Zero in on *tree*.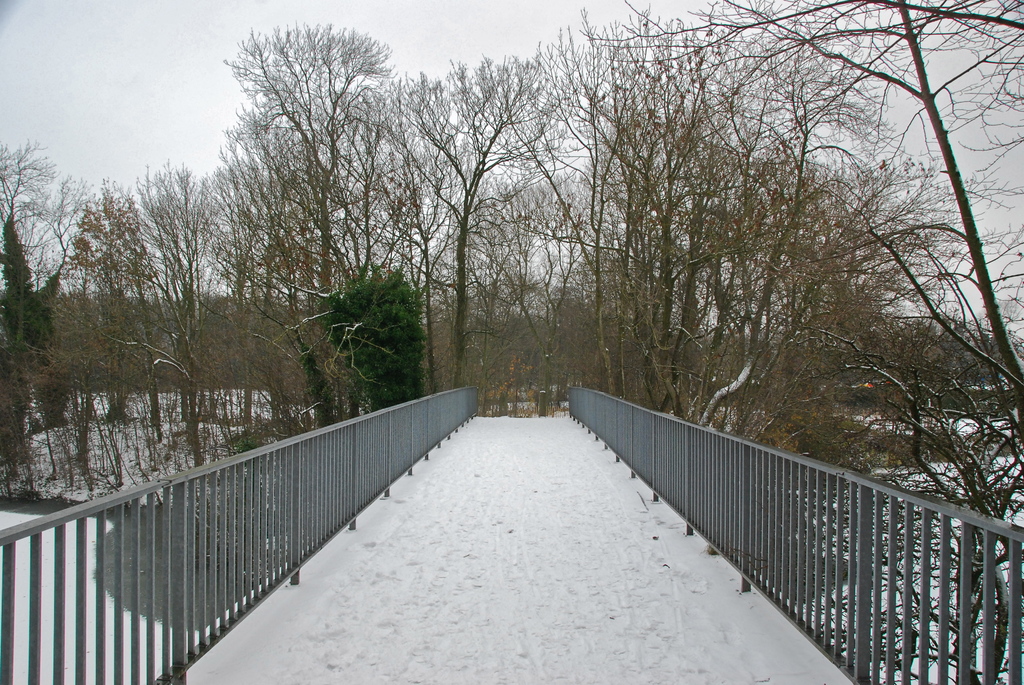
Zeroed in: (509,7,668,391).
